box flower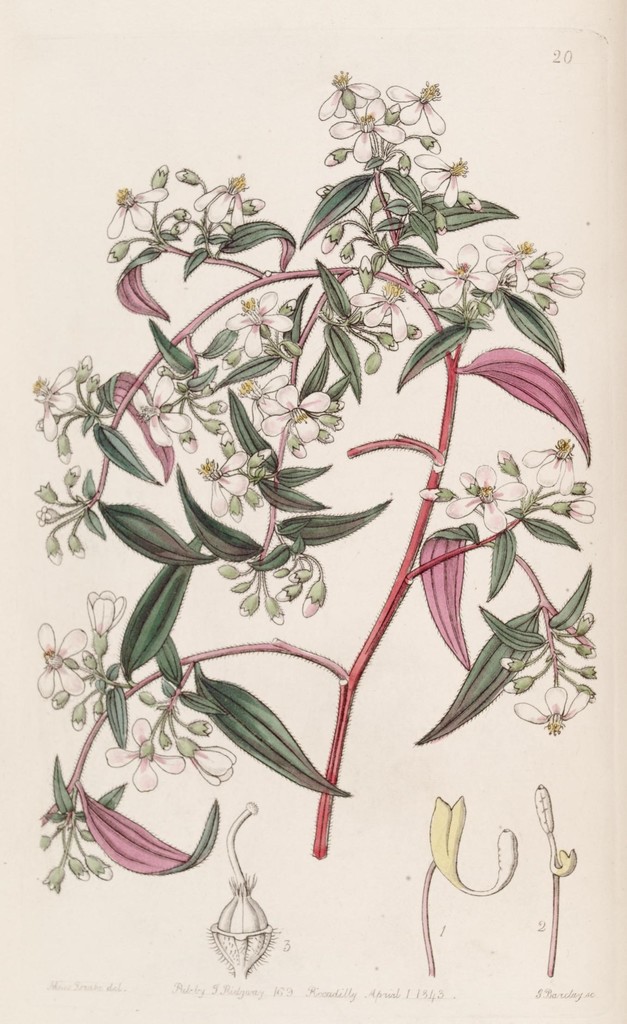
<region>320, 71, 375, 124</region>
